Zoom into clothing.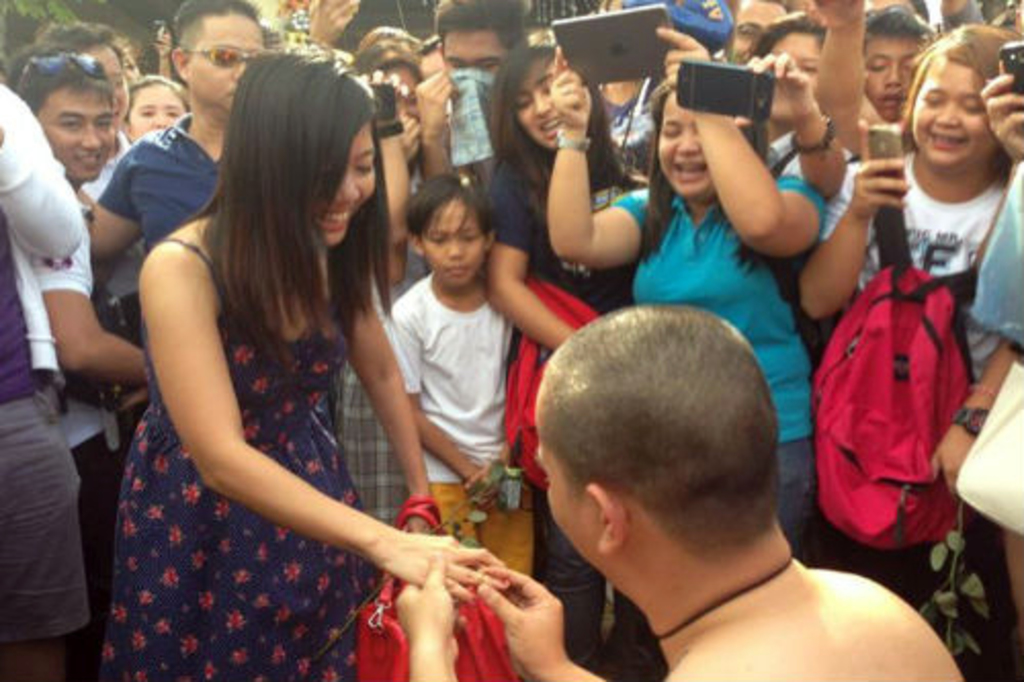
Zoom target: x1=979 y1=160 x2=1022 y2=350.
